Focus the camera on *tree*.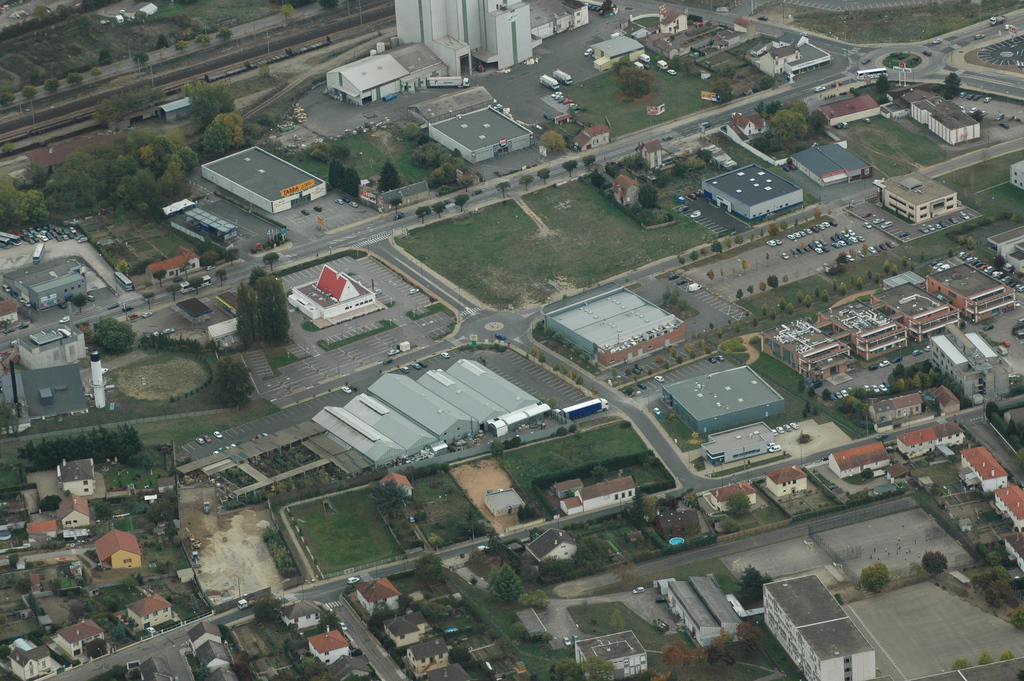
Focus region: 559:156:577:179.
